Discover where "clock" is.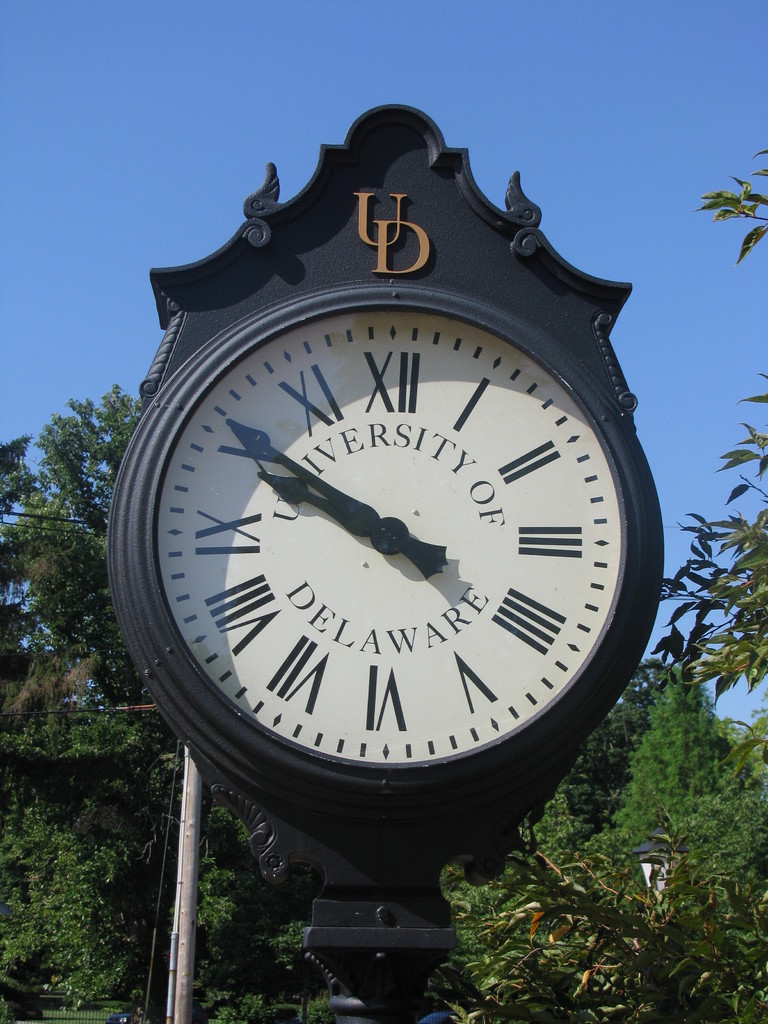
Discovered at [left=111, top=177, right=644, bottom=881].
